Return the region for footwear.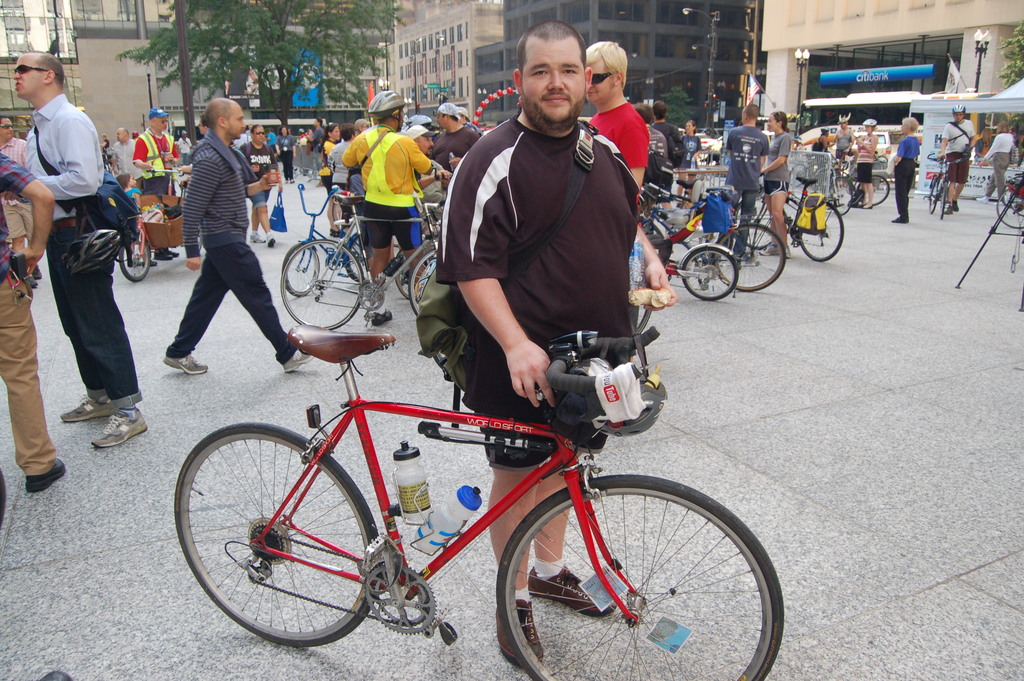
bbox=(497, 593, 545, 668).
